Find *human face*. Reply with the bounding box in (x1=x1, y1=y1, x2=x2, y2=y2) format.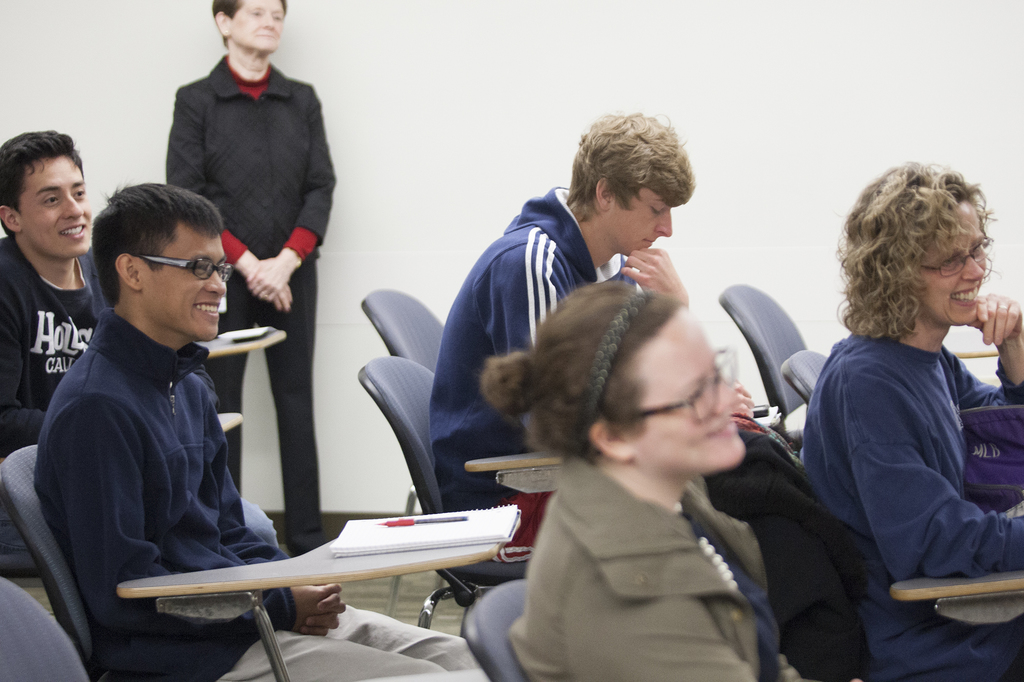
(x1=26, y1=159, x2=94, y2=253).
